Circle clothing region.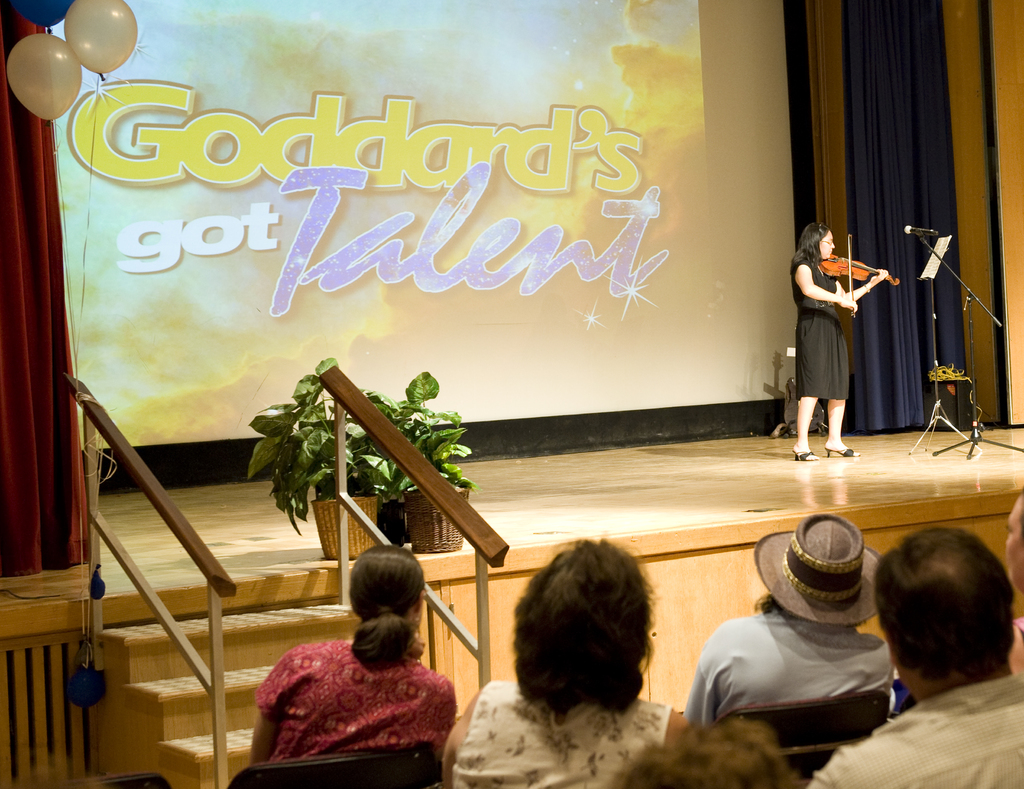
Region: (x1=797, y1=262, x2=858, y2=407).
